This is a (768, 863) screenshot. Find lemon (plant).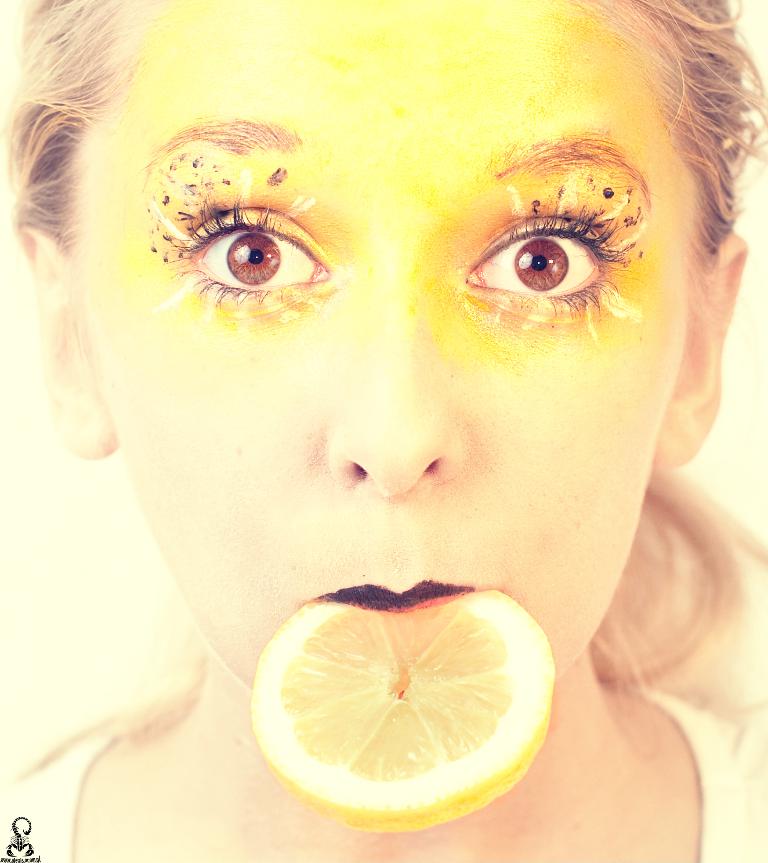
Bounding box: 251/586/556/835.
